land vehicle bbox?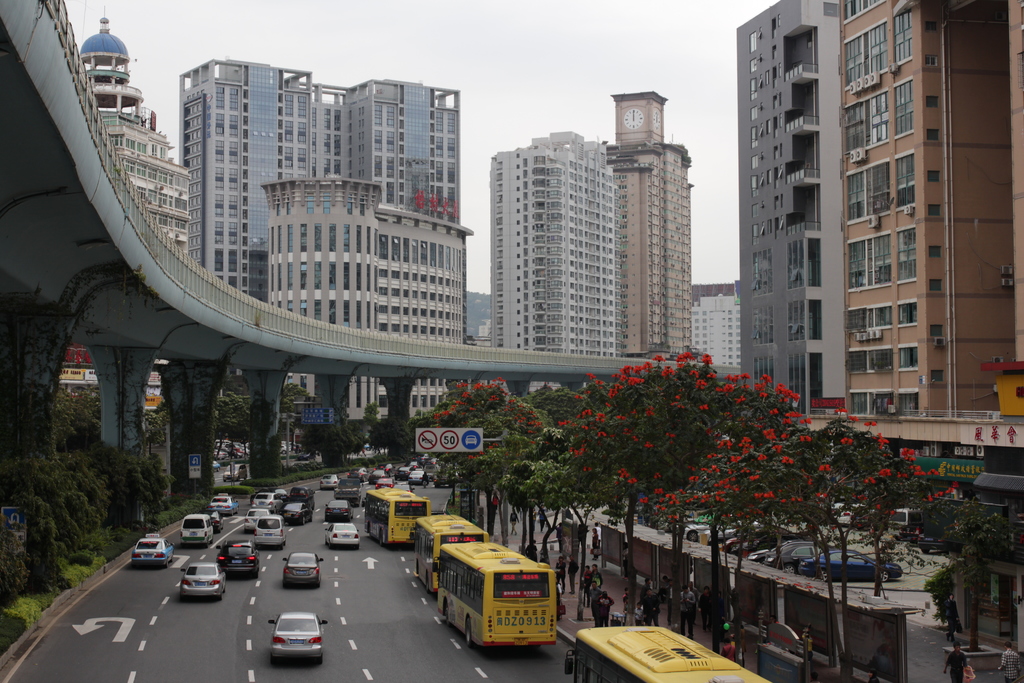
select_region(328, 498, 355, 519)
